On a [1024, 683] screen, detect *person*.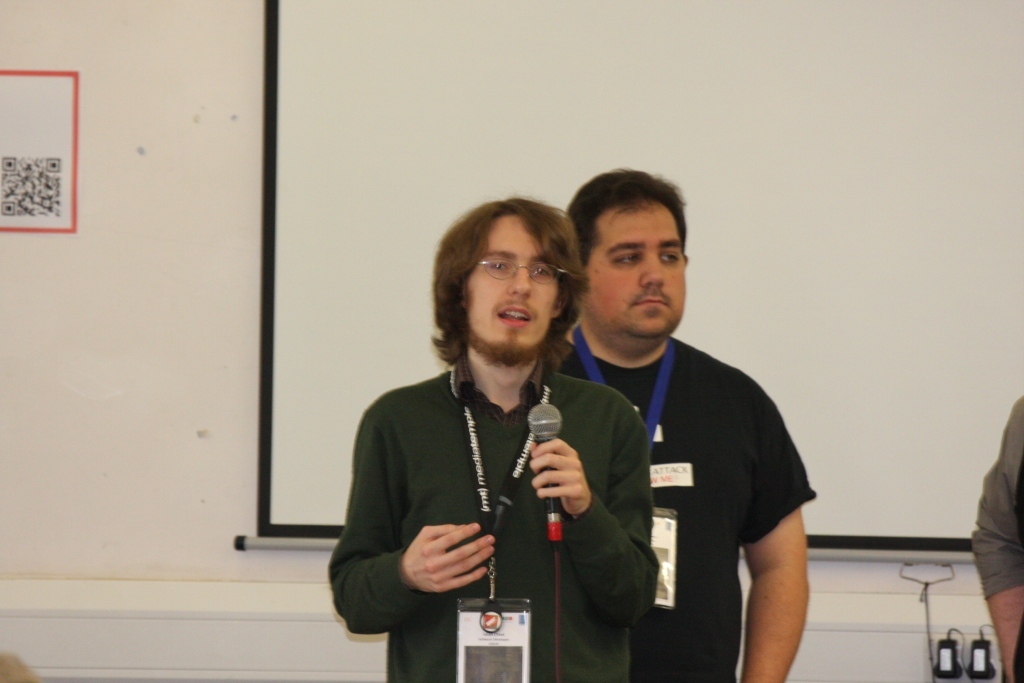
[330, 207, 658, 682].
